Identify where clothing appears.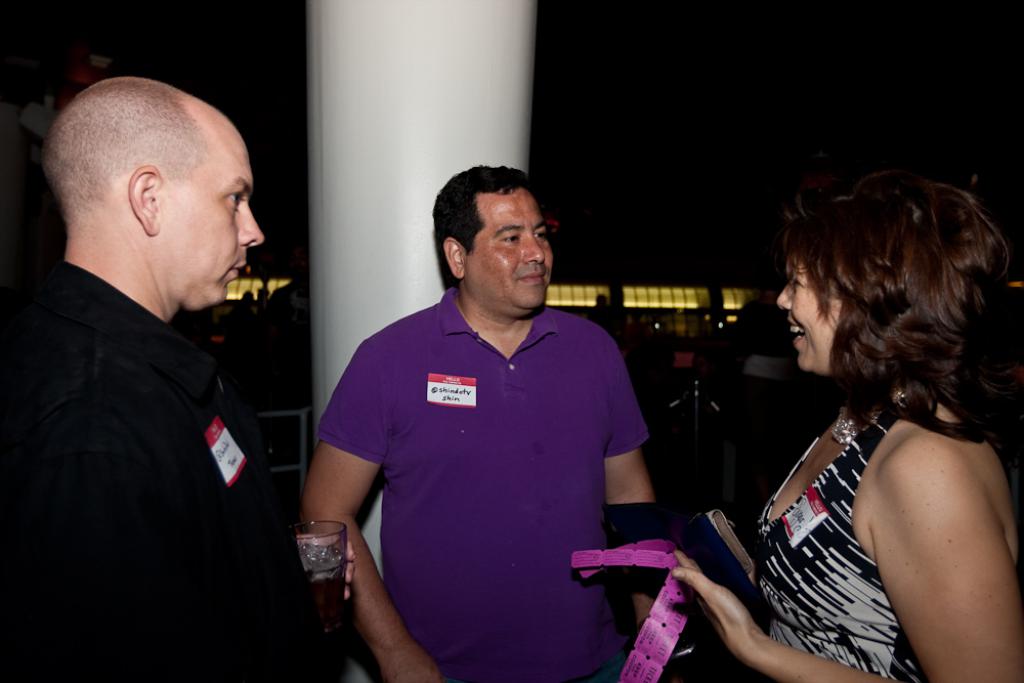
Appears at <bbox>315, 290, 649, 682</bbox>.
